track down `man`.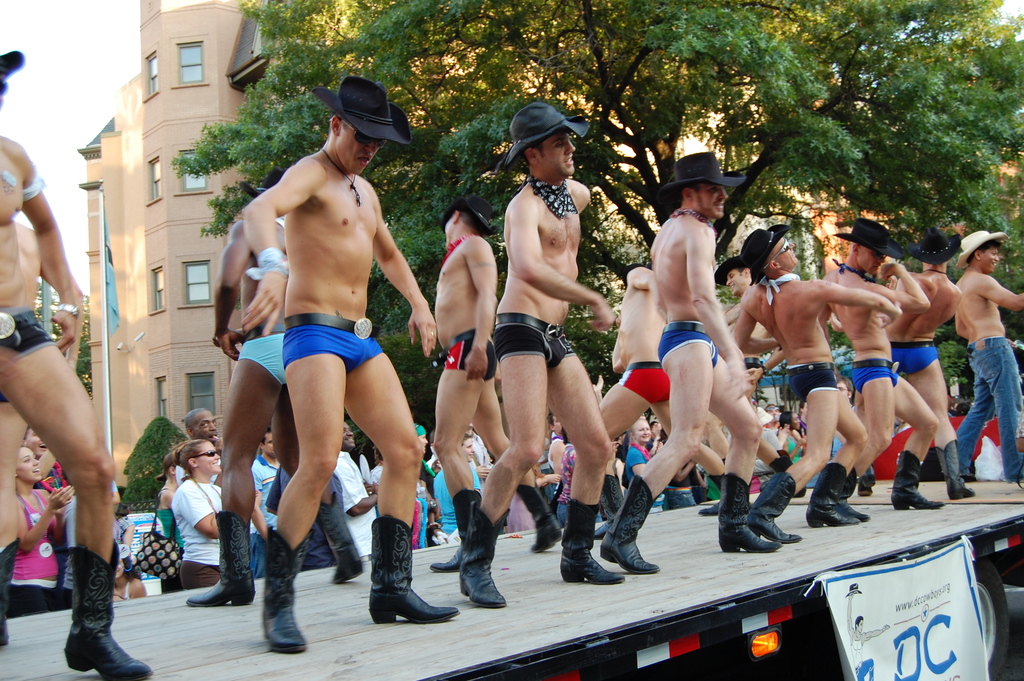
Tracked to rect(824, 214, 939, 512).
